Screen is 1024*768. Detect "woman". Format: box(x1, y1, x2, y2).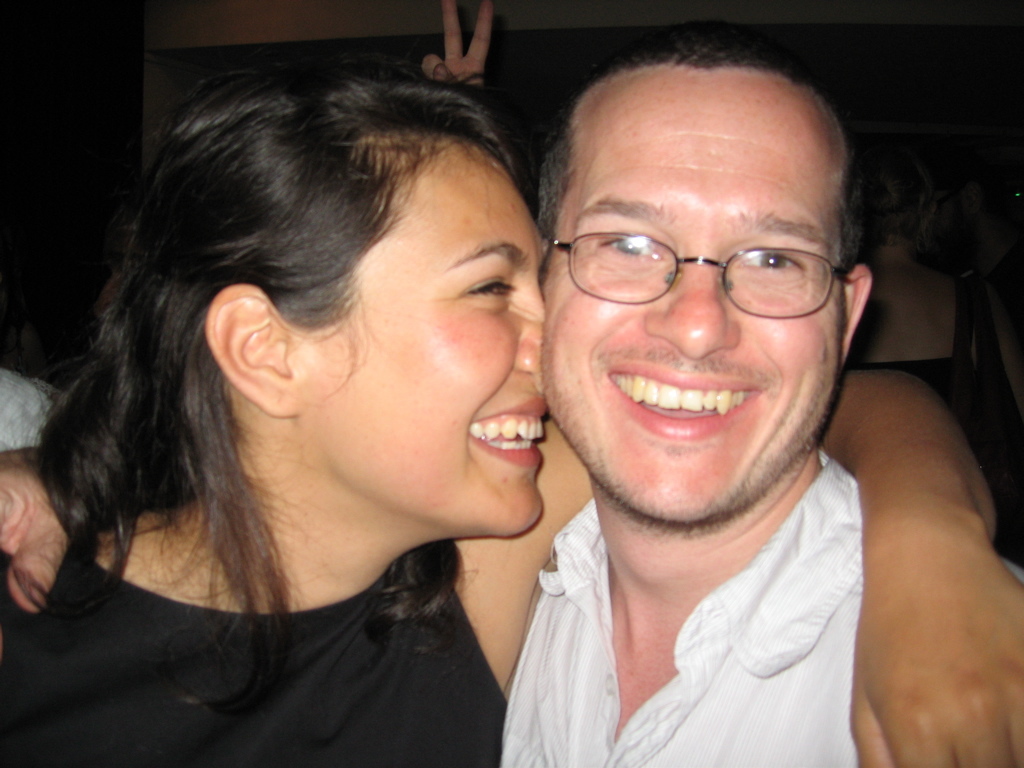
box(0, 68, 1023, 767).
